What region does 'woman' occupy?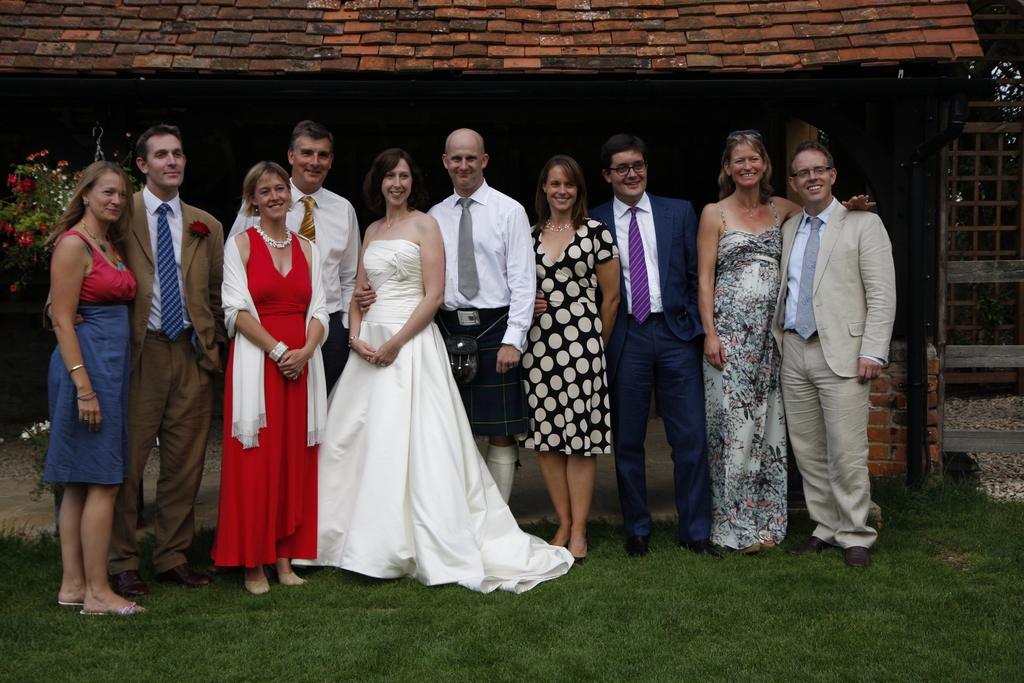
pyautogui.locateOnScreen(42, 157, 155, 617).
